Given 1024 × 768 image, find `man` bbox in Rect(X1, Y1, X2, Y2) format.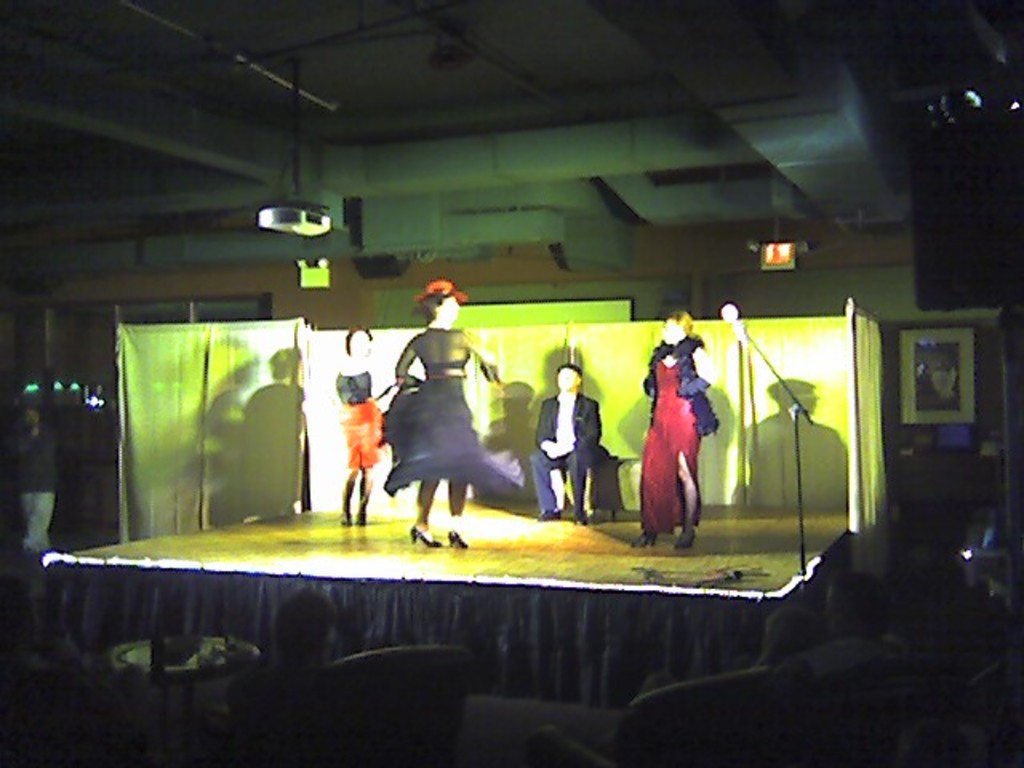
Rect(782, 570, 902, 683).
